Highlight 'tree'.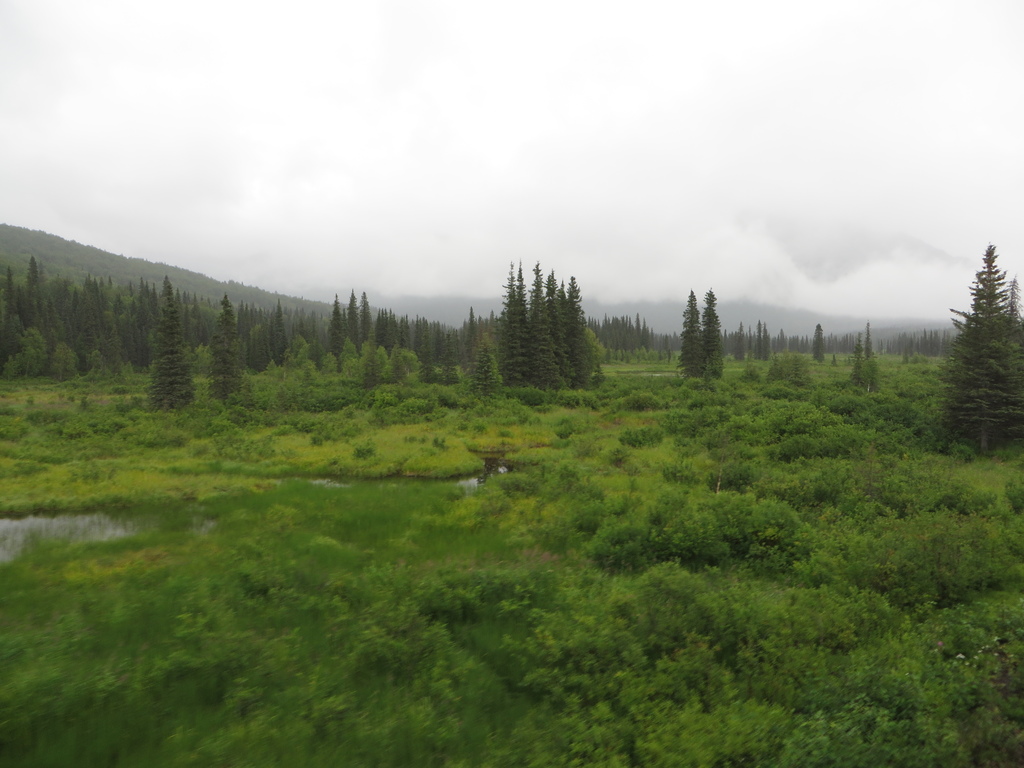
Highlighted region: <bbox>36, 258, 58, 369</bbox>.
